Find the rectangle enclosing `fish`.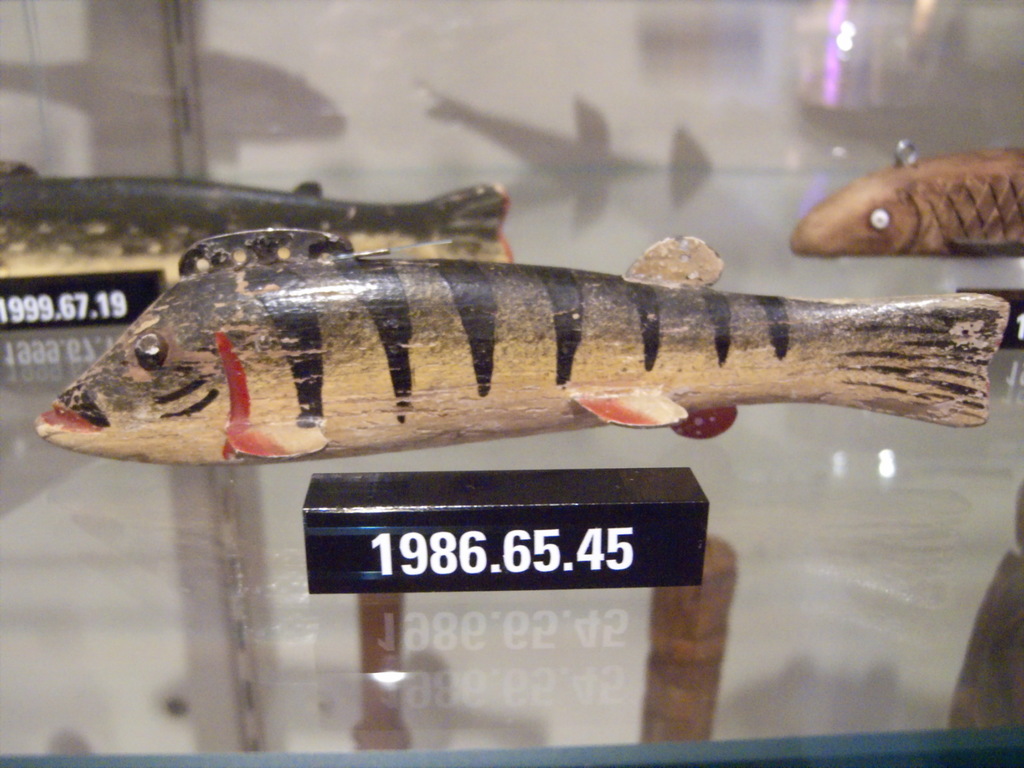
<bbox>39, 201, 1009, 485</bbox>.
